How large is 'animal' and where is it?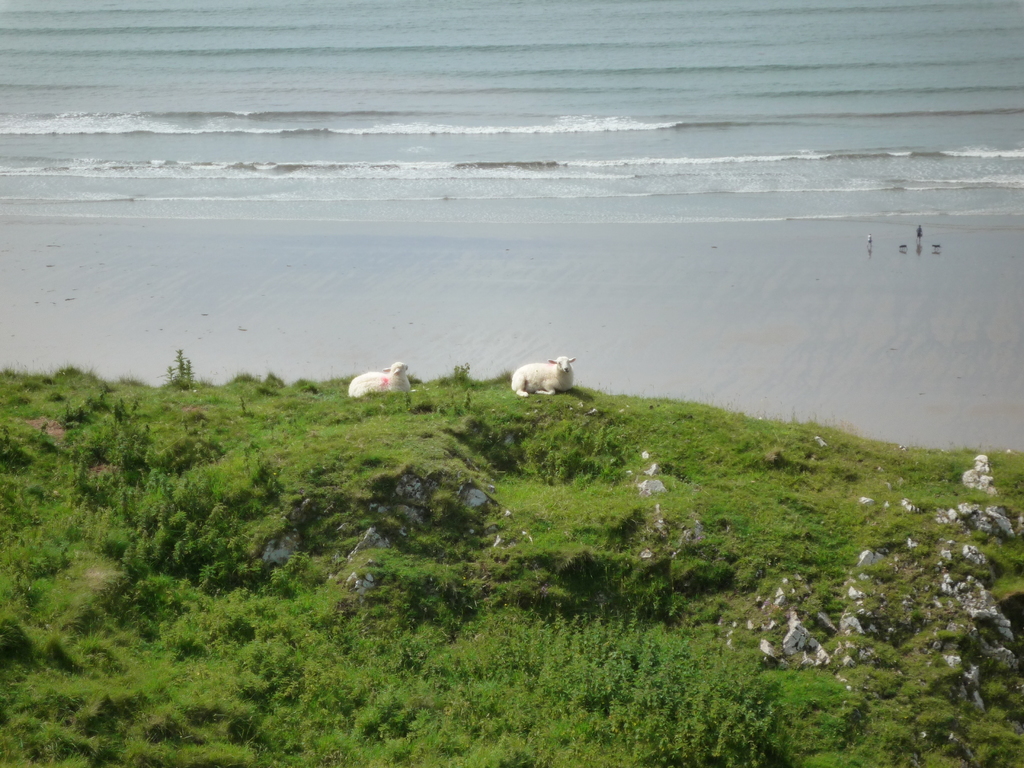
Bounding box: locate(347, 360, 415, 401).
